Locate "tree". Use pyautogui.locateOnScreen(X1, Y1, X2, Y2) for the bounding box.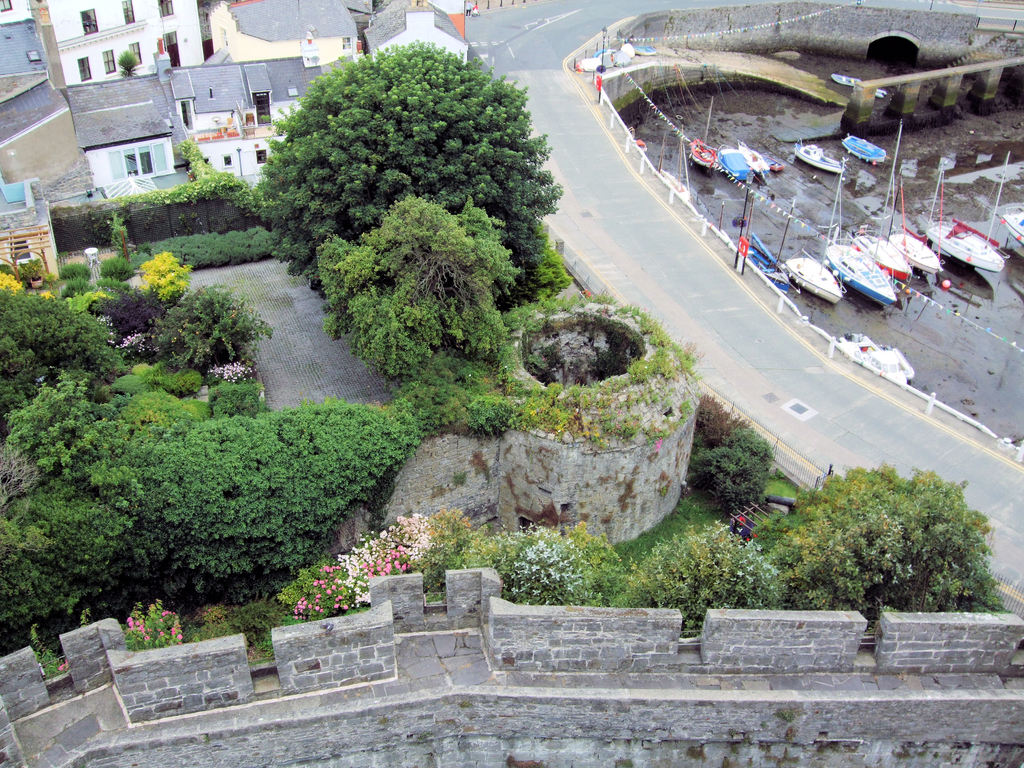
pyautogui.locateOnScreen(480, 518, 626, 602).
